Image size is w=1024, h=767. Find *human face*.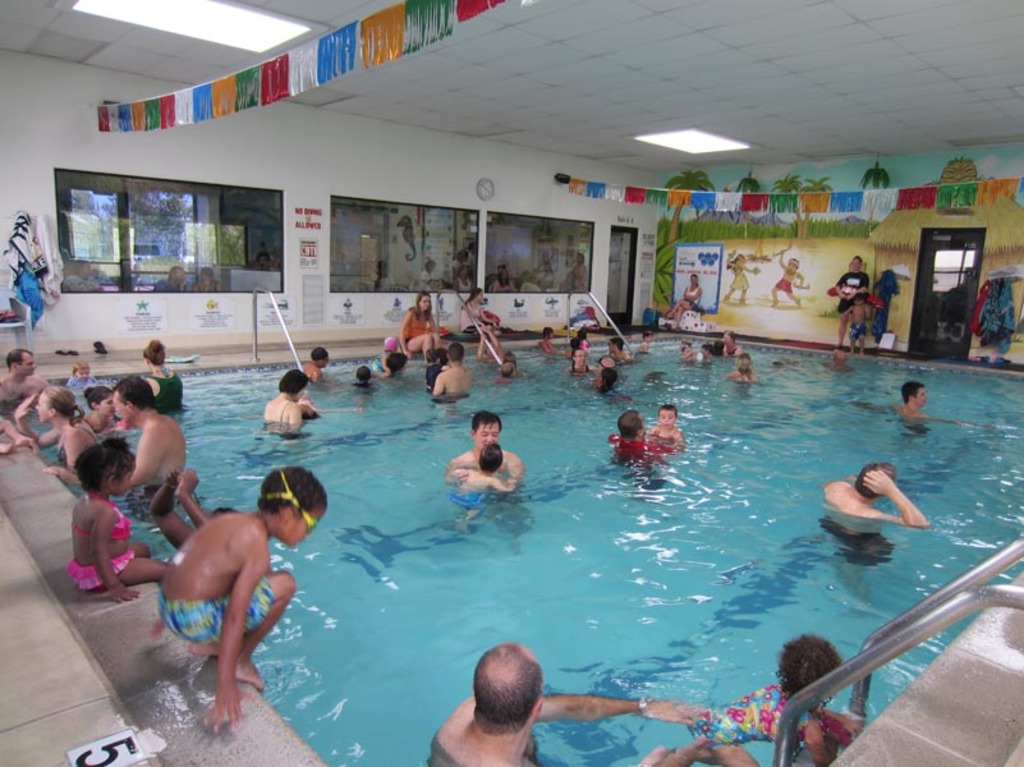
78, 368, 89, 380.
